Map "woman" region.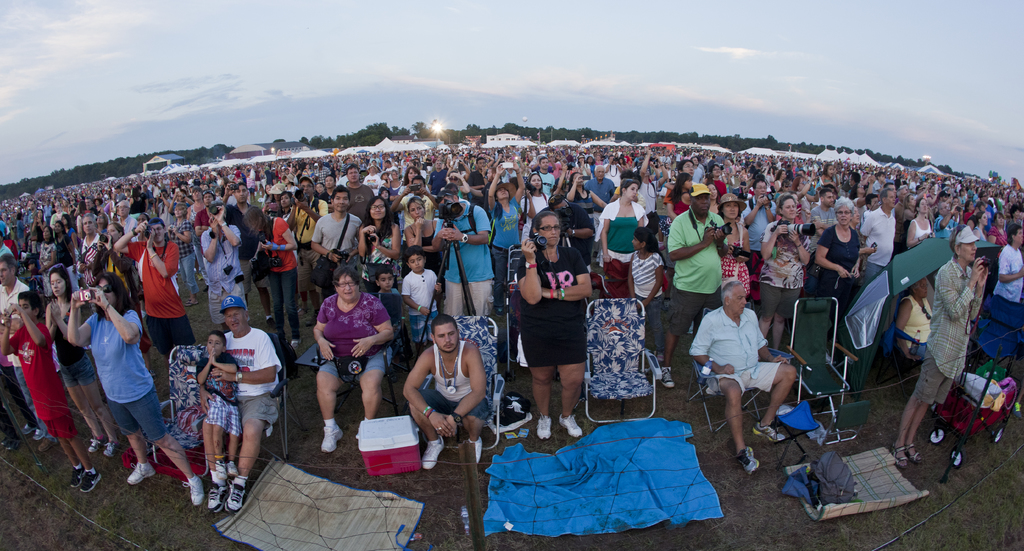
Mapped to Rect(811, 197, 865, 335).
